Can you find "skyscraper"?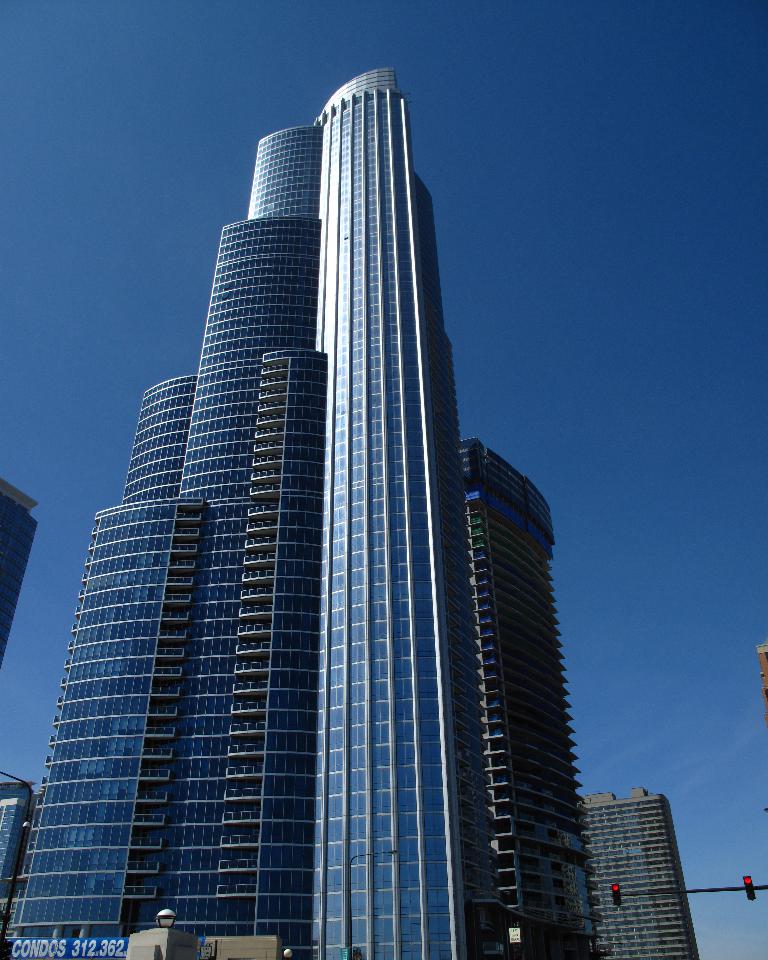
Yes, bounding box: [576, 788, 703, 959].
